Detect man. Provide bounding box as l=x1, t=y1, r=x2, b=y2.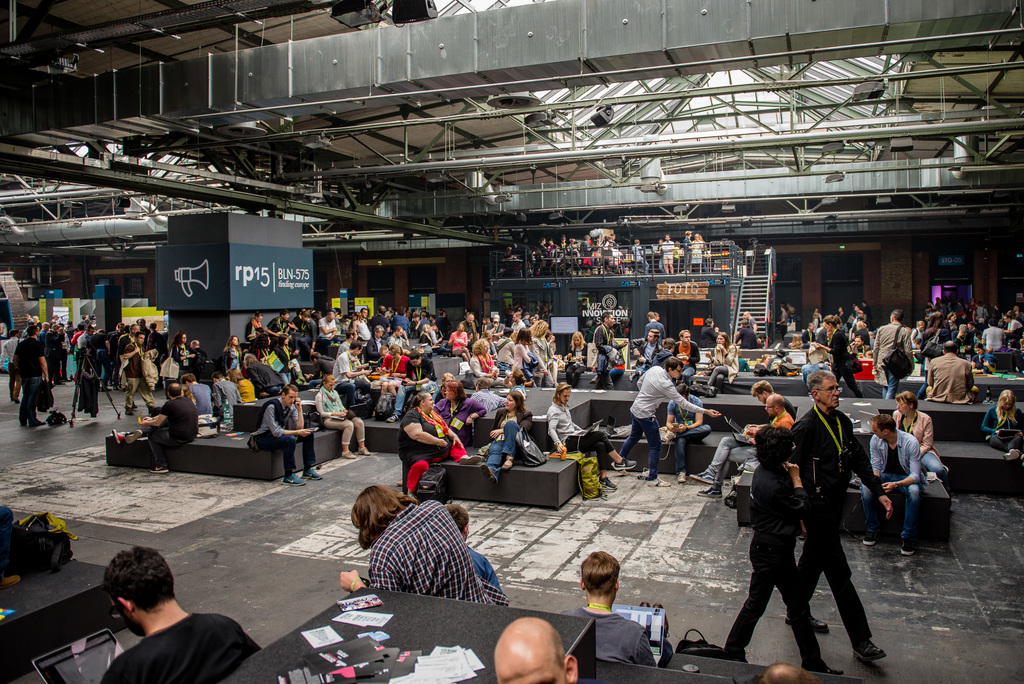
l=29, t=313, r=77, b=385.
